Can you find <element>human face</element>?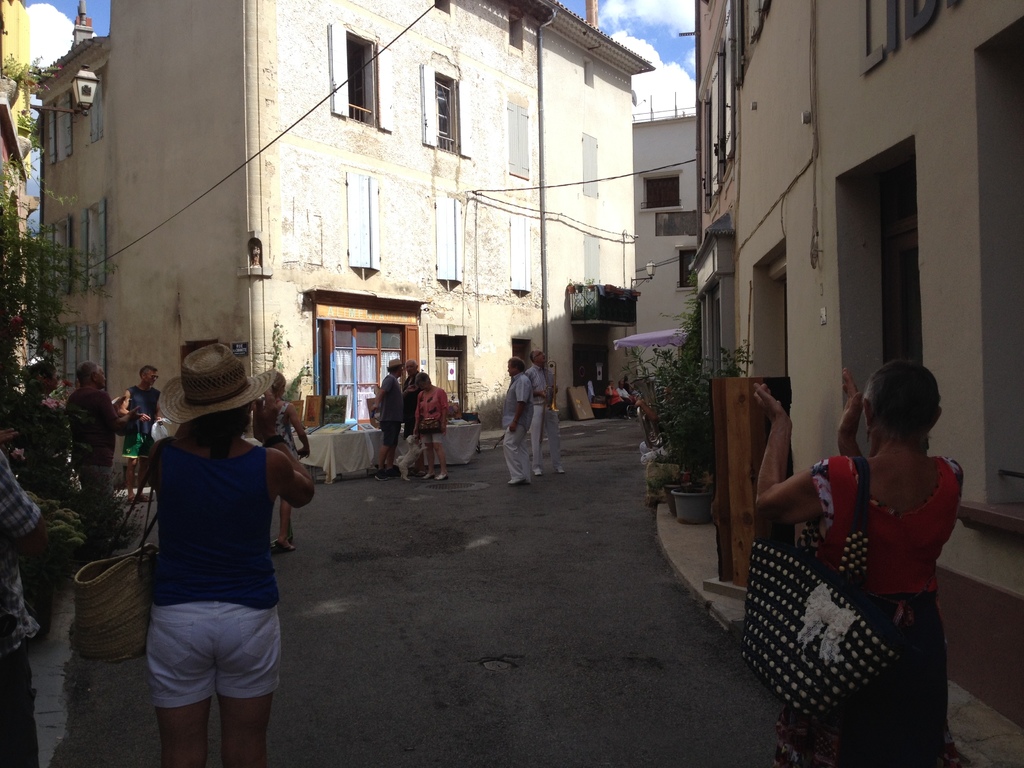
Yes, bounding box: bbox(398, 365, 403, 376).
